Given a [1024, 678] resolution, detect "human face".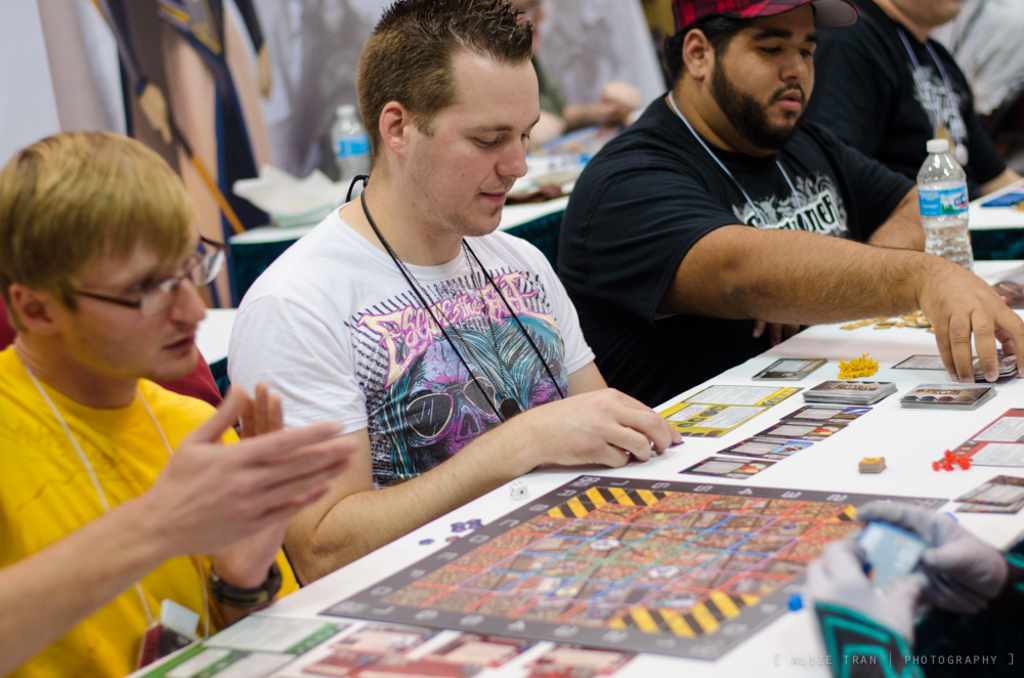
x1=55 y1=221 x2=203 y2=368.
